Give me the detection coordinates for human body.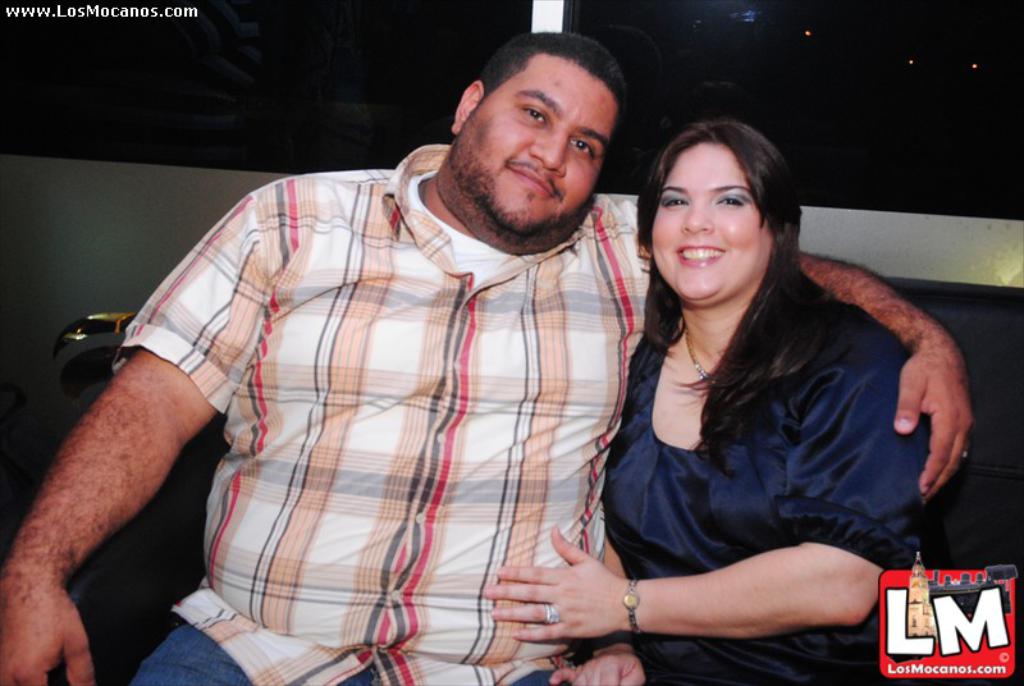
0, 31, 970, 685.
